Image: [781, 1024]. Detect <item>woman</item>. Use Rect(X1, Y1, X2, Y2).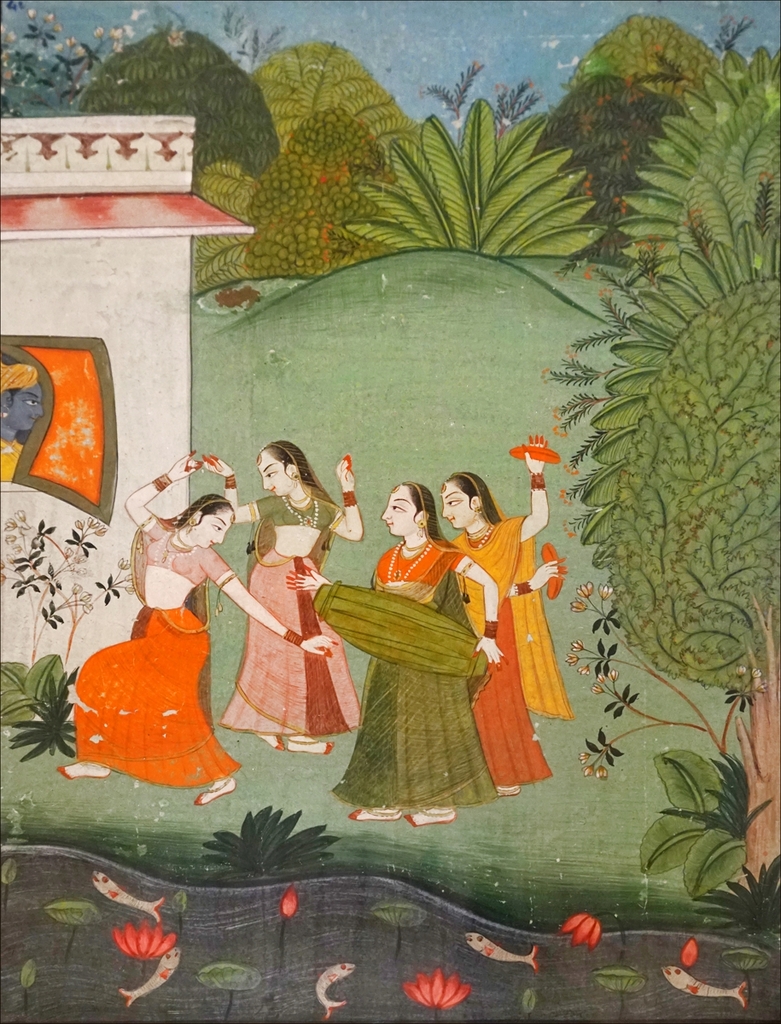
Rect(323, 475, 505, 816).
